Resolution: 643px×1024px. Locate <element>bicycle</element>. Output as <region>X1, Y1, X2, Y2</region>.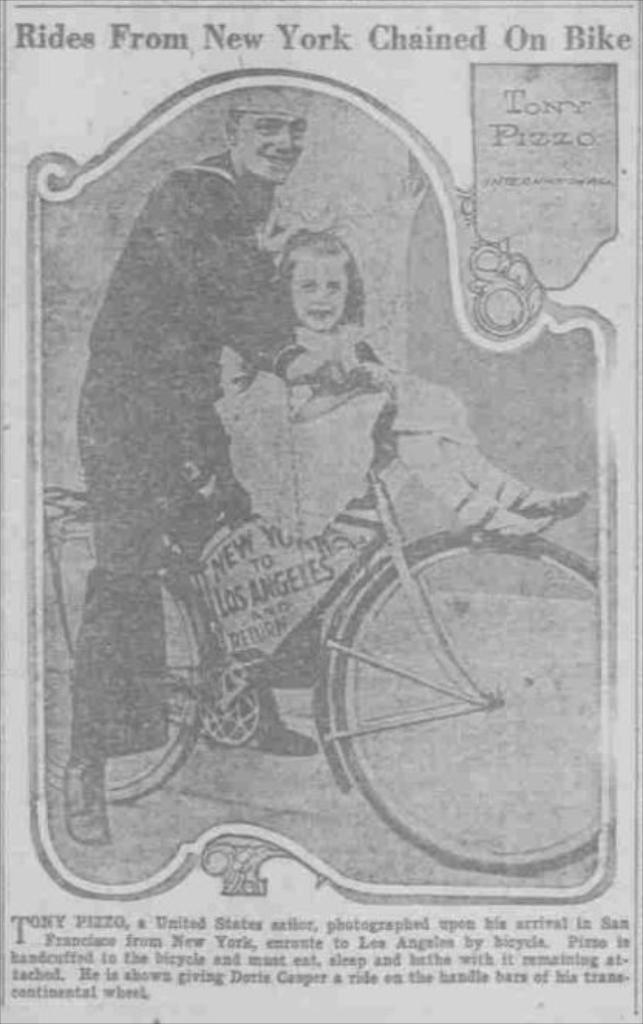
<region>42, 340, 604, 883</region>.
